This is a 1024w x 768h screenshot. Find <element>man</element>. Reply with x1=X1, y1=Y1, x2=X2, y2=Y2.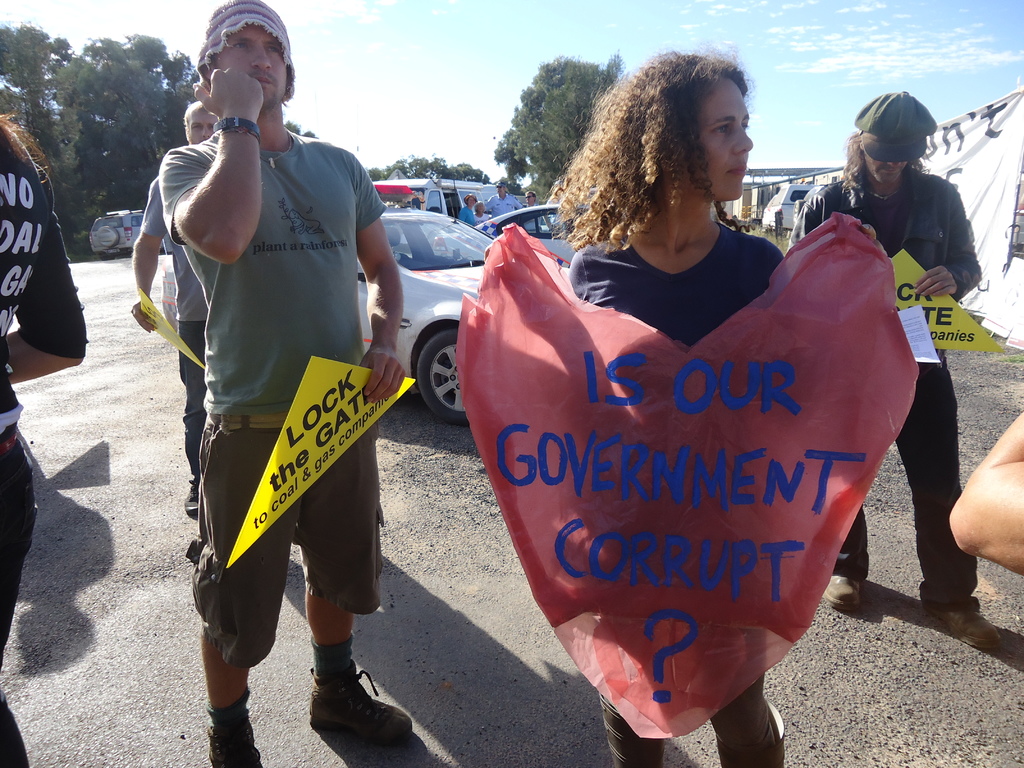
x1=148, y1=35, x2=422, y2=730.
